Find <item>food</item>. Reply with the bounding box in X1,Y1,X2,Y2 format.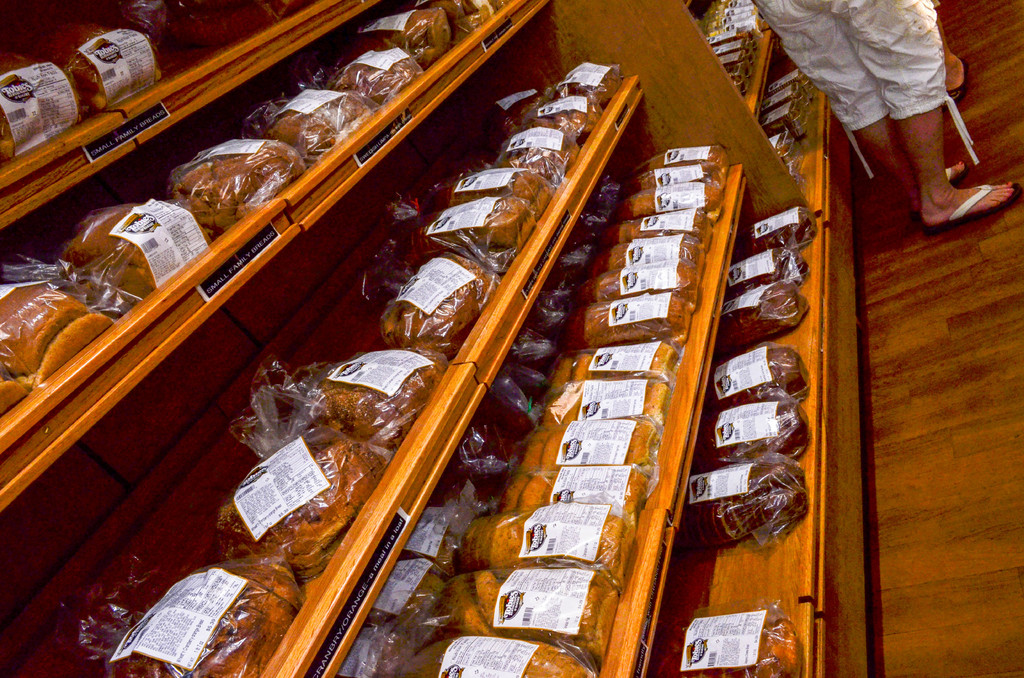
530,296,566,328.
